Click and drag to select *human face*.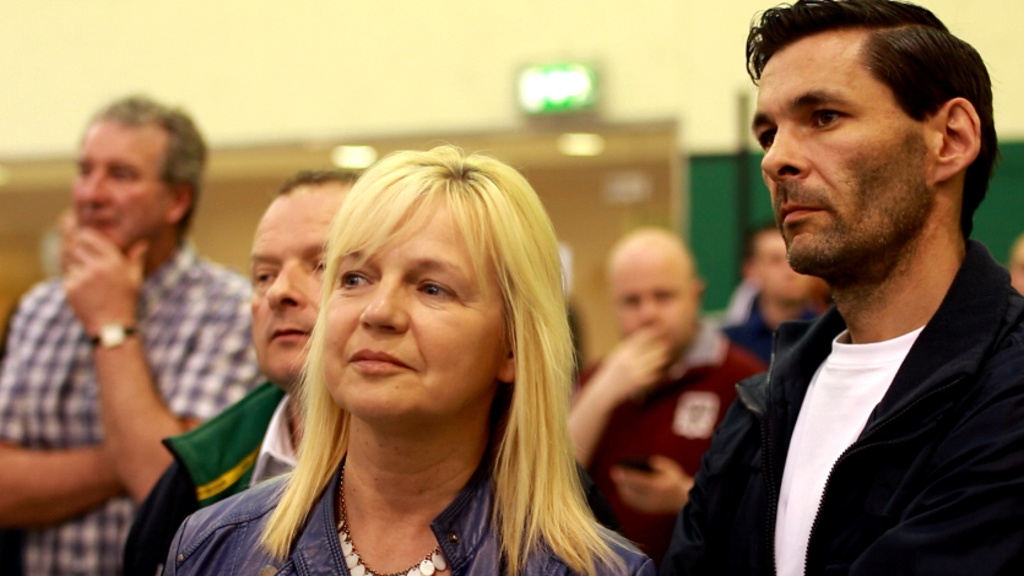
Selection: (x1=75, y1=124, x2=166, y2=250).
